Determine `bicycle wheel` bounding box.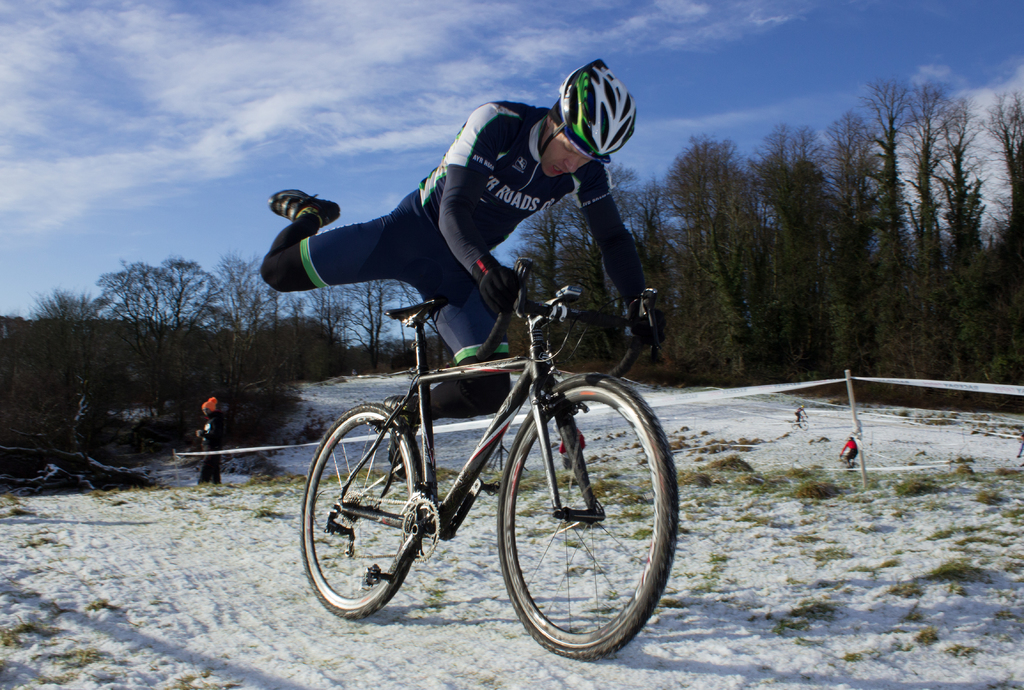
Determined: bbox=[479, 379, 675, 668].
